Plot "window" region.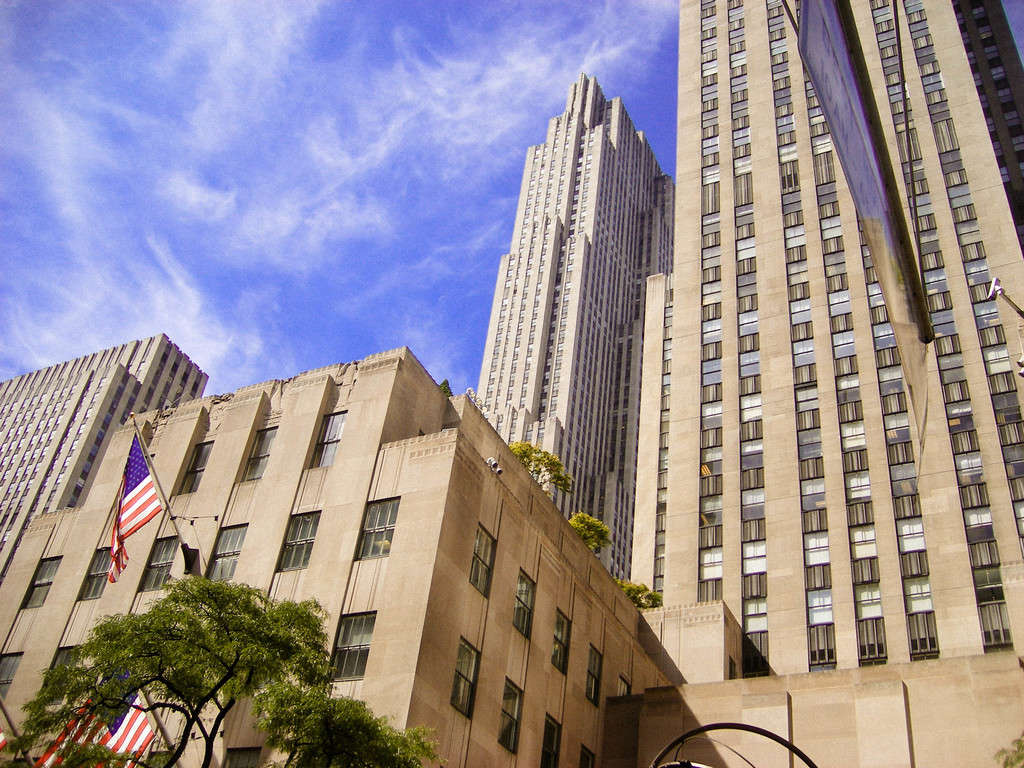
Plotted at box=[514, 569, 535, 640].
